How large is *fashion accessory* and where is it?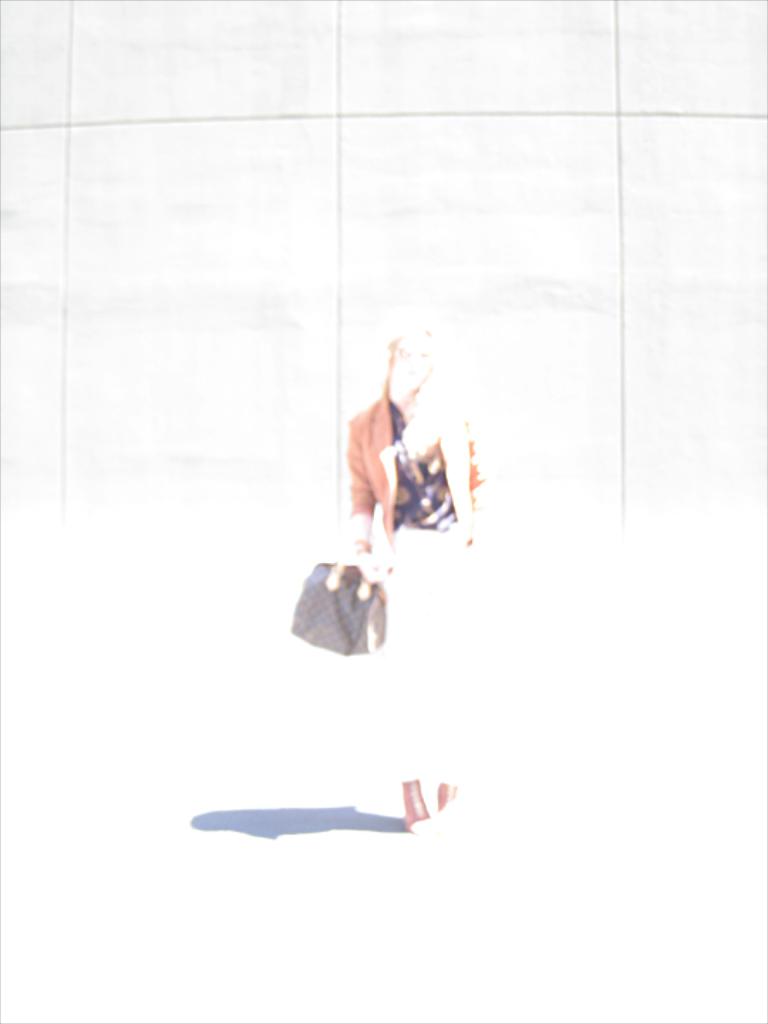
Bounding box: rect(293, 548, 393, 667).
